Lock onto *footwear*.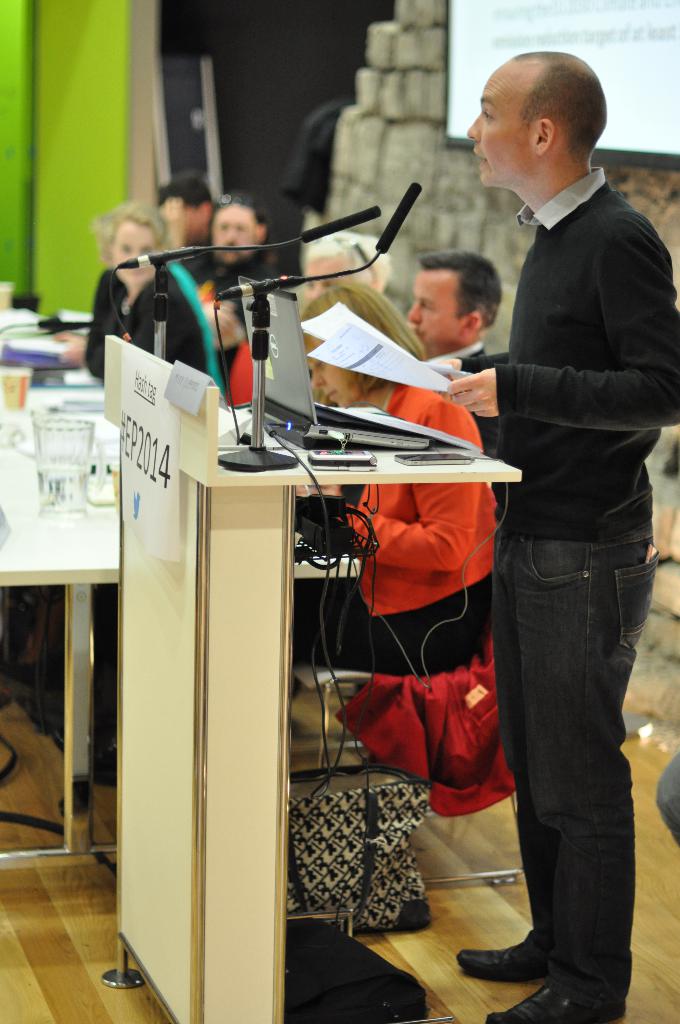
Locked: pyautogui.locateOnScreen(458, 935, 553, 977).
